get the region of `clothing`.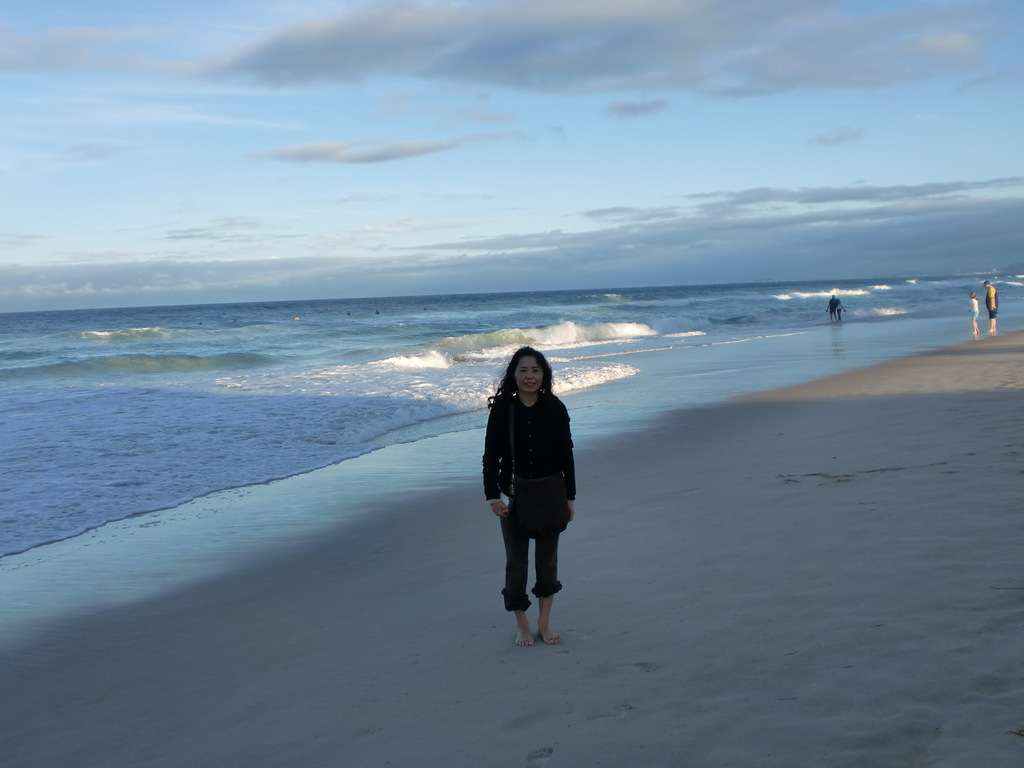
select_region(988, 285, 999, 321).
